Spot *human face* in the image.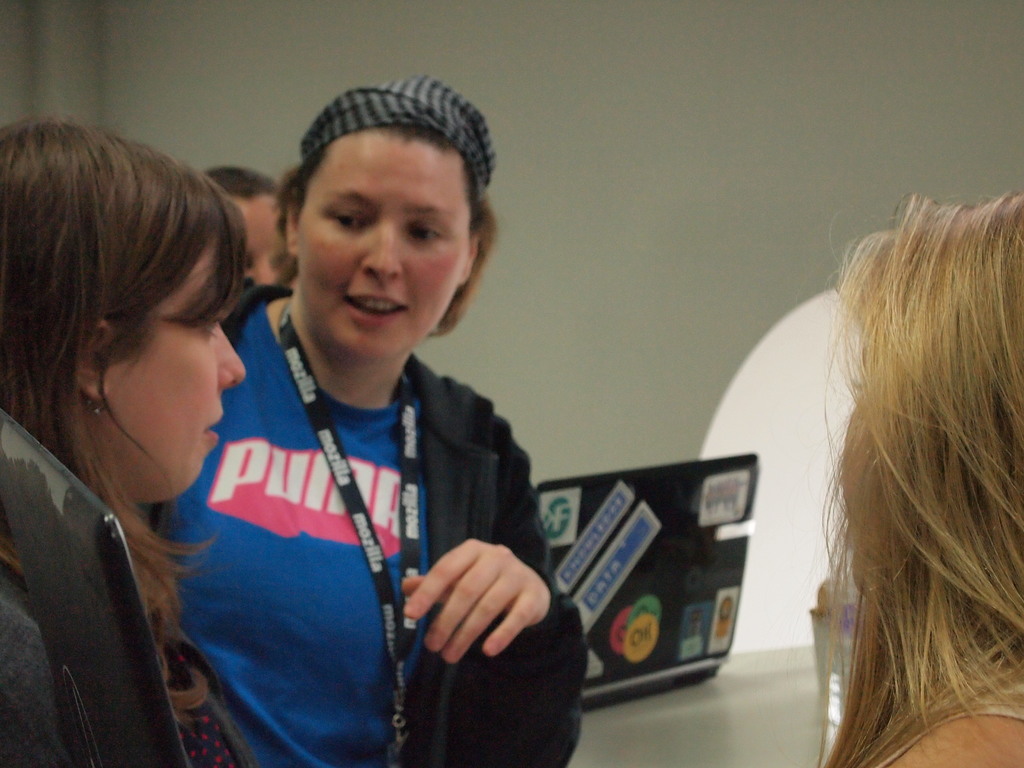
*human face* found at 294/129/469/357.
